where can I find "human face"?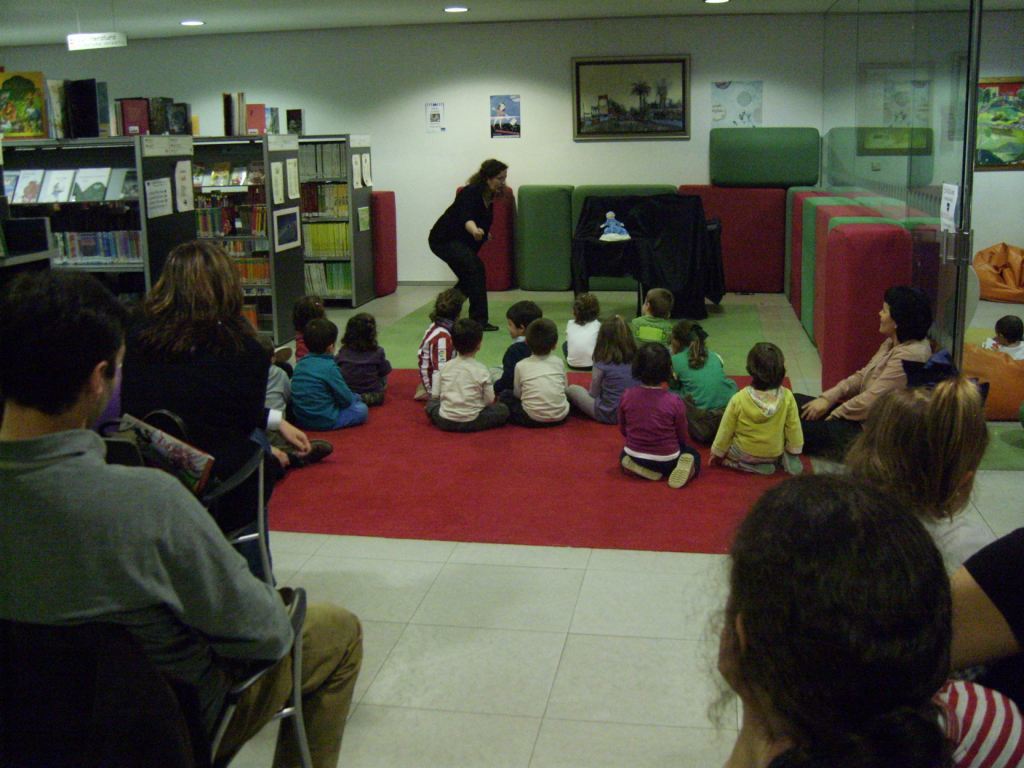
You can find it at 875:289:894:336.
